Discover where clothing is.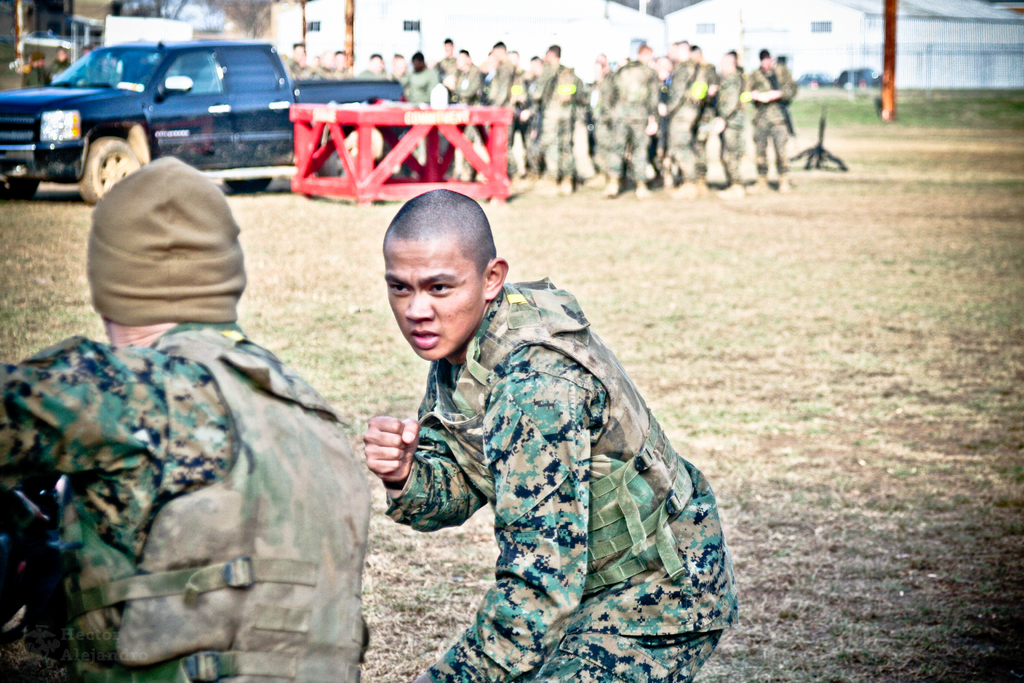
Discovered at detection(385, 279, 737, 679).
